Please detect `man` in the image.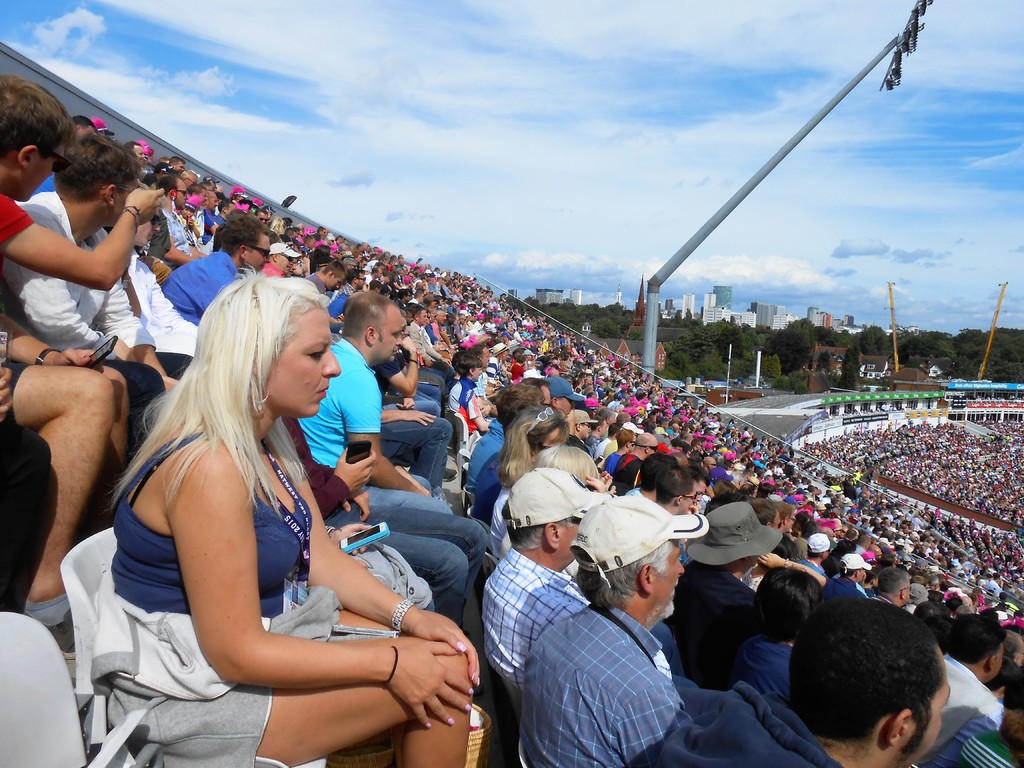
[x1=165, y1=171, x2=201, y2=265].
